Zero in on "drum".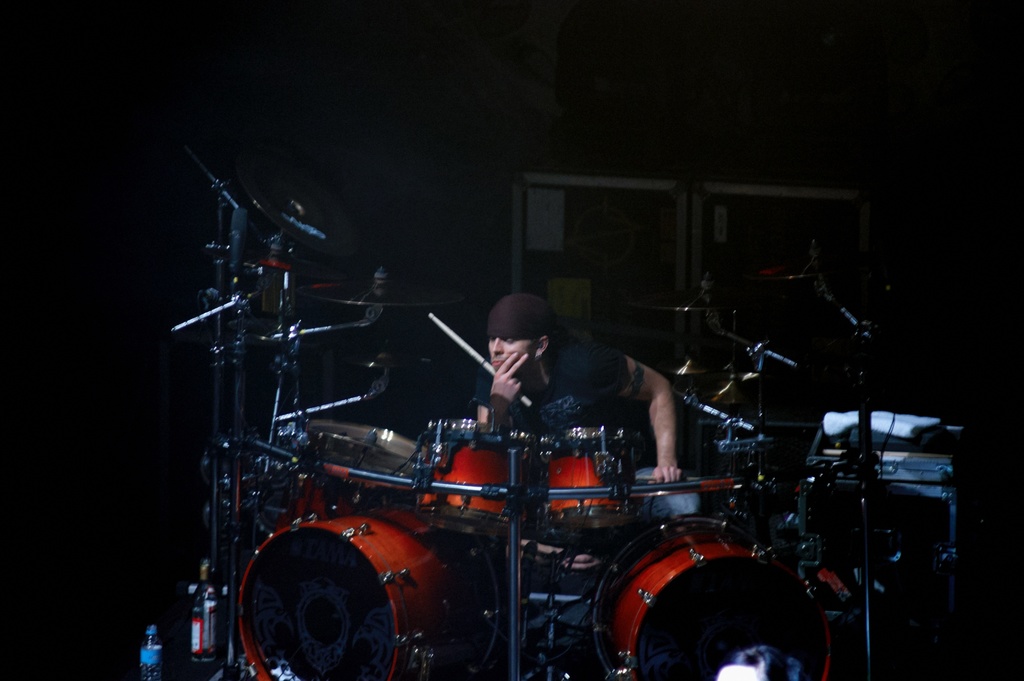
Zeroed in: bbox=(264, 416, 438, 540).
